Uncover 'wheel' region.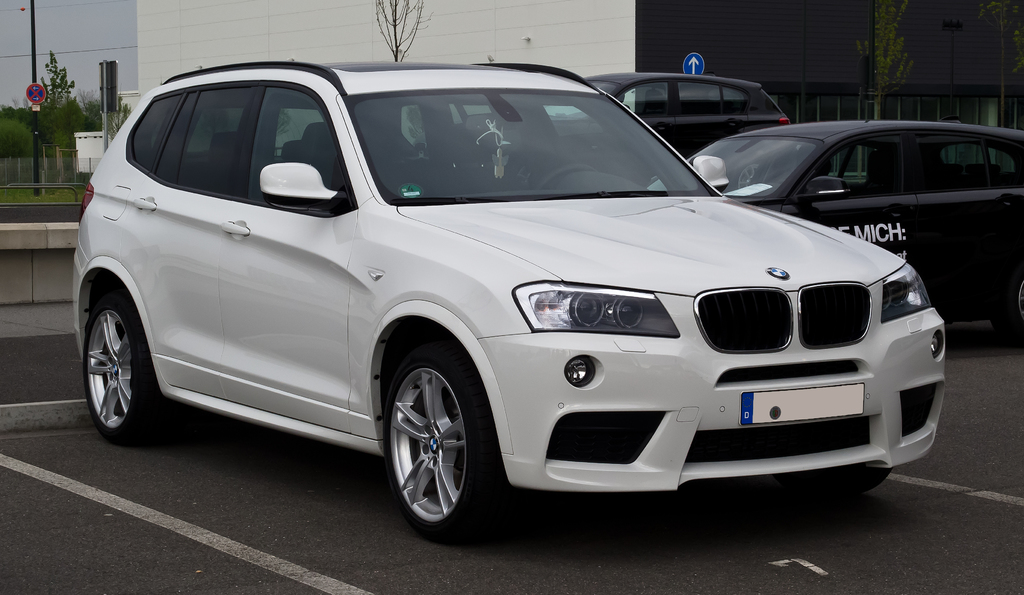
Uncovered: {"left": 84, "top": 292, "right": 158, "bottom": 444}.
